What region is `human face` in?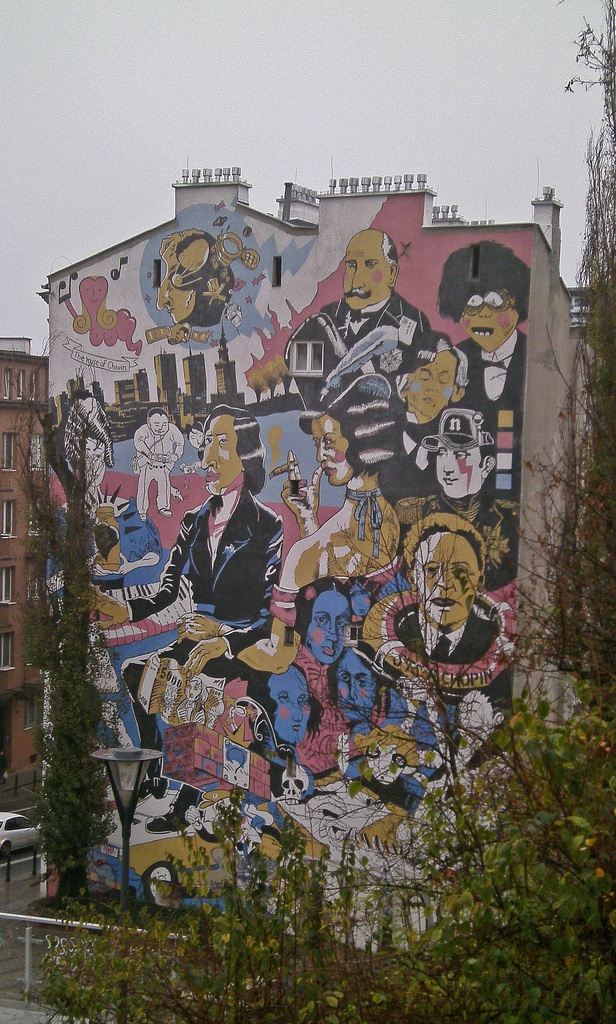
rect(310, 415, 353, 487).
